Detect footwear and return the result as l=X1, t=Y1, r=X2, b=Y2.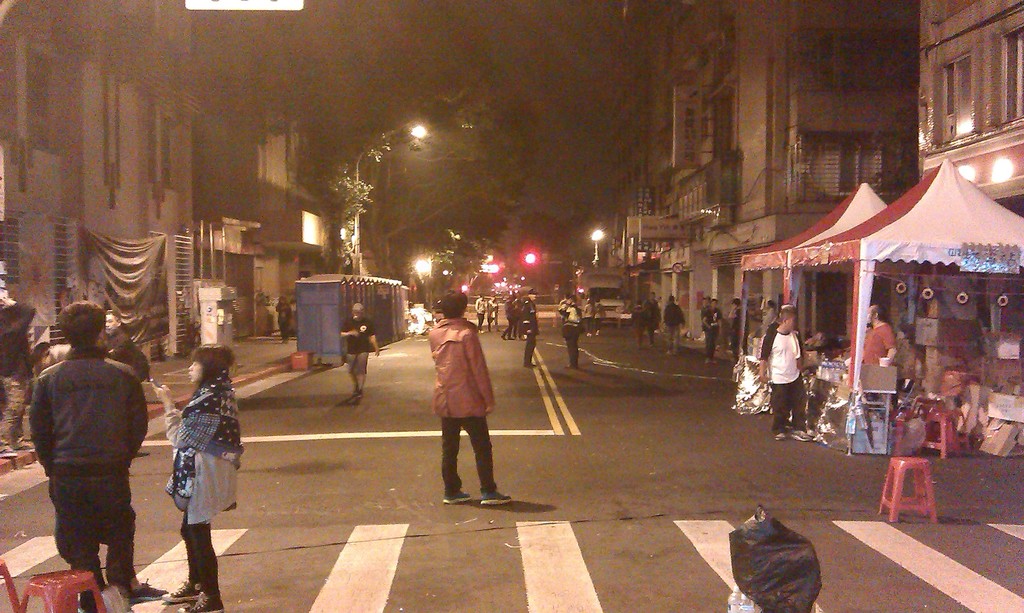
l=481, t=485, r=511, b=507.
